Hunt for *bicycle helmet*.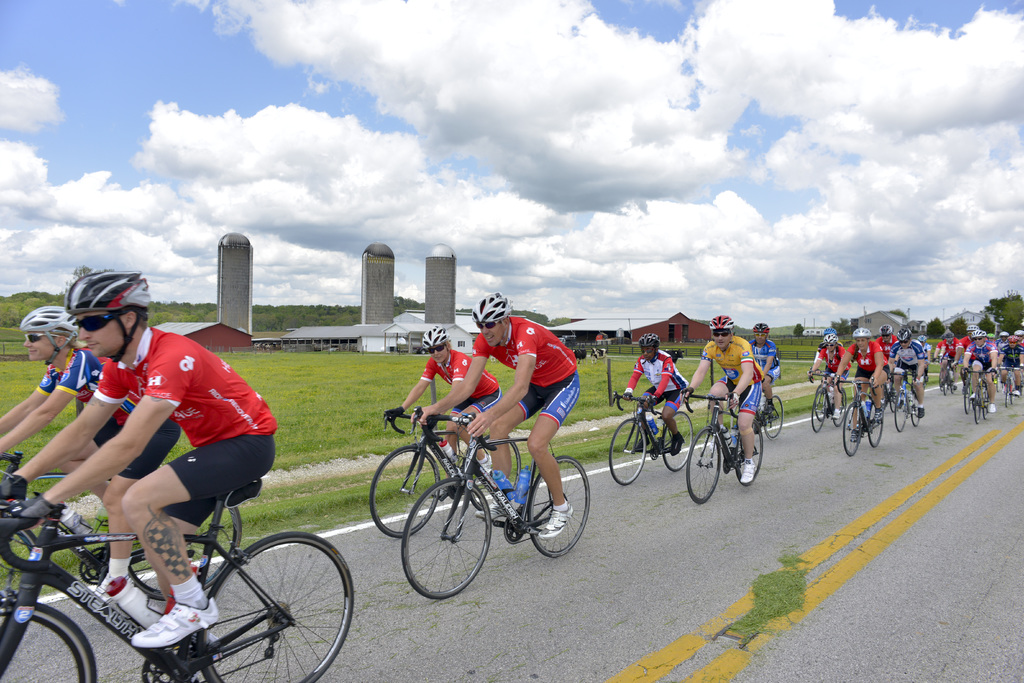
Hunted down at bbox=(970, 329, 983, 337).
